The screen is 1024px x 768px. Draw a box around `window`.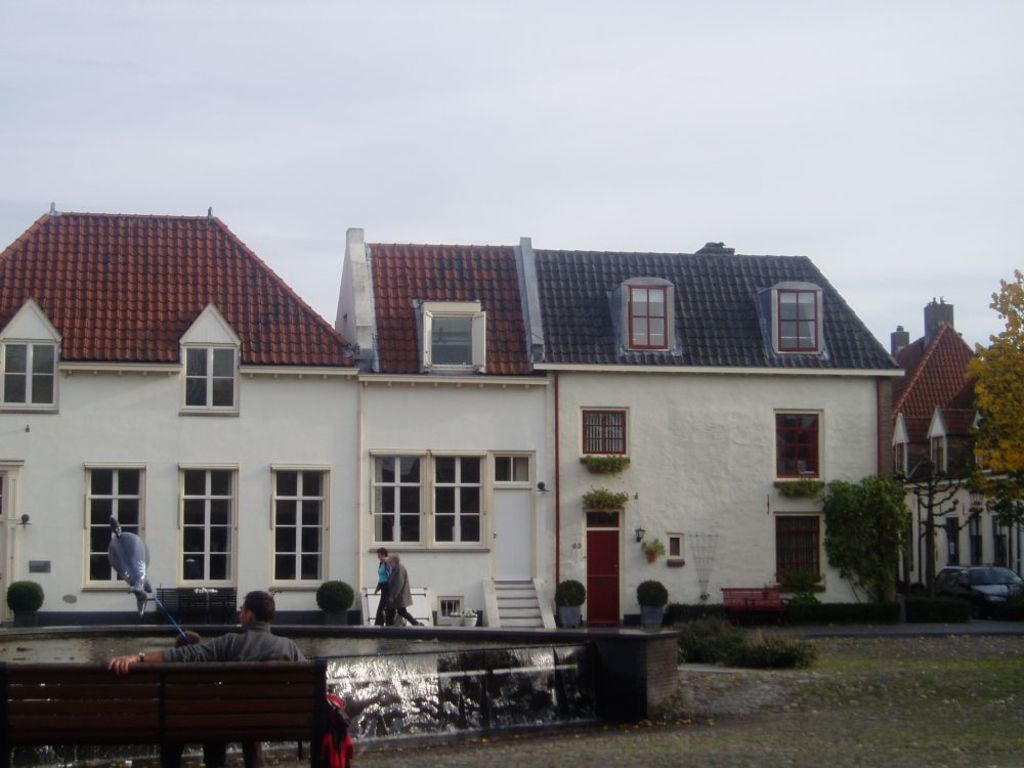
(781, 289, 823, 352).
